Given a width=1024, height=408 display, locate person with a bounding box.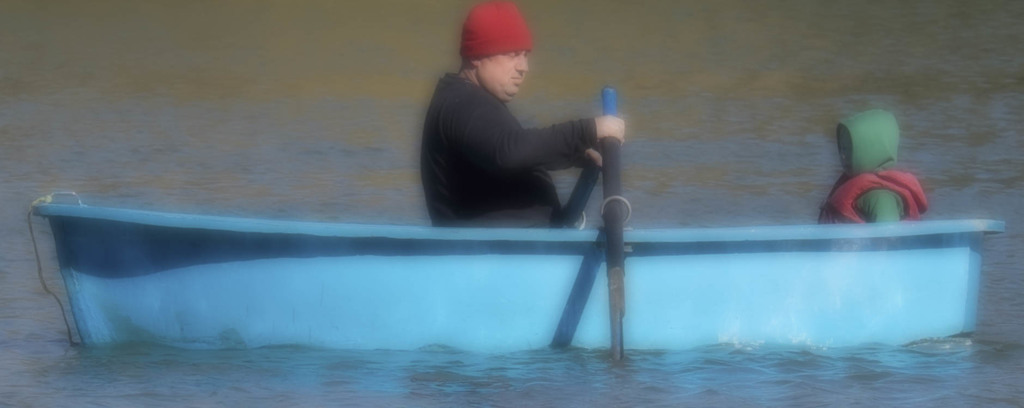
Located: BBox(815, 108, 929, 222).
